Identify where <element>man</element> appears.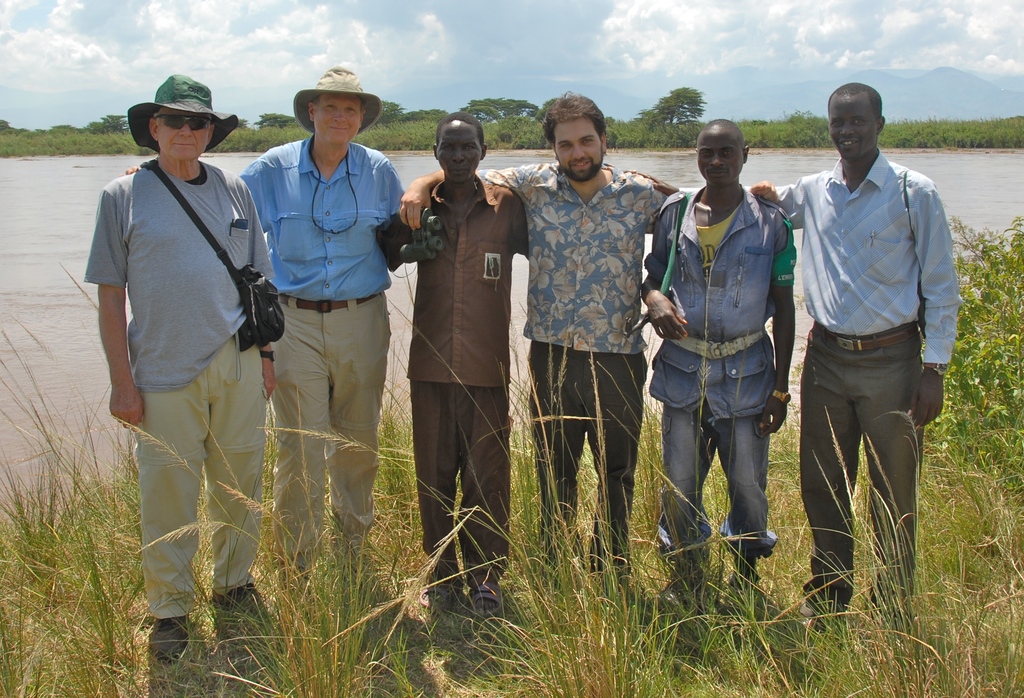
Appears at [x1=643, y1=118, x2=796, y2=606].
